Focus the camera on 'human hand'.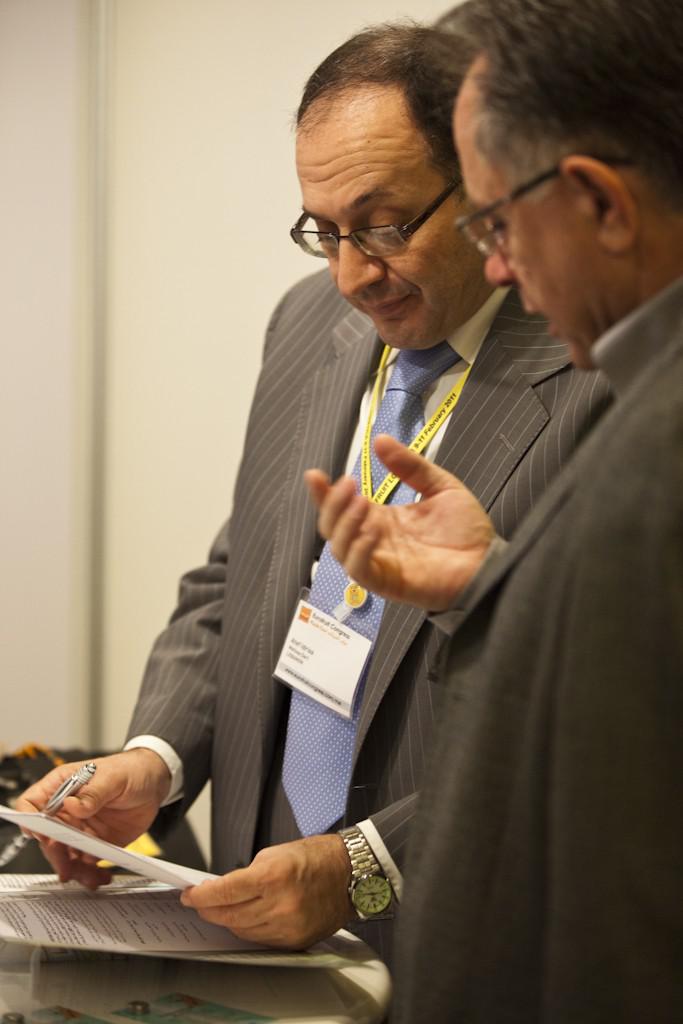
Focus region: 11,749,162,893.
